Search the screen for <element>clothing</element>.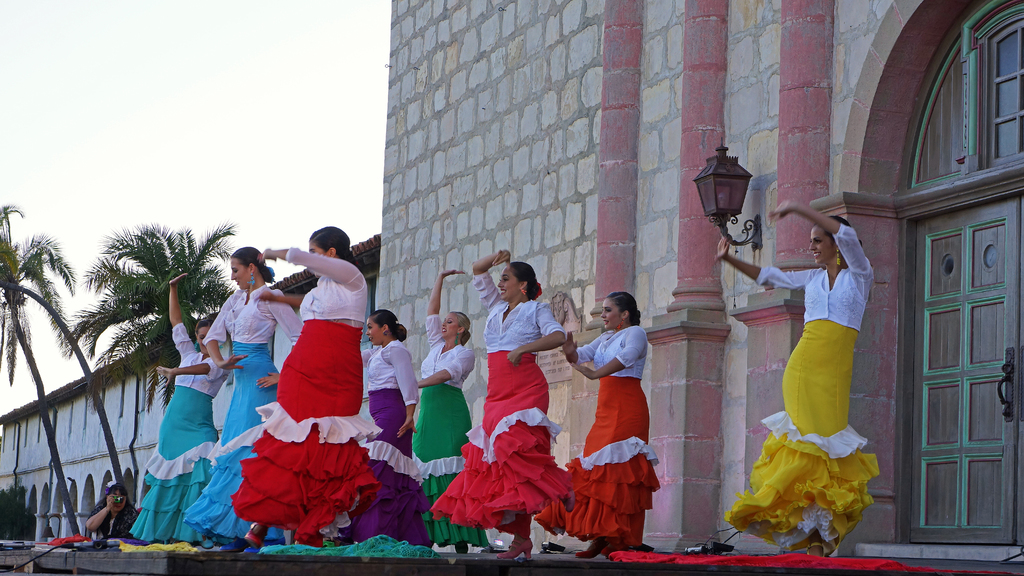
Found at 433,271,566,539.
